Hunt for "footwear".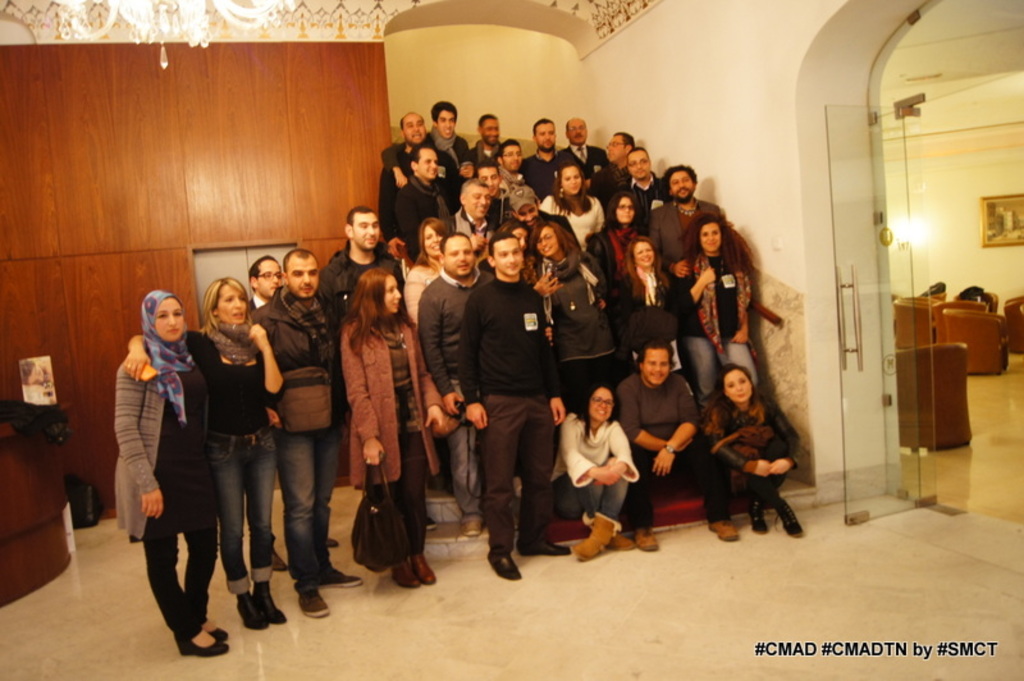
Hunted down at [201, 621, 233, 639].
